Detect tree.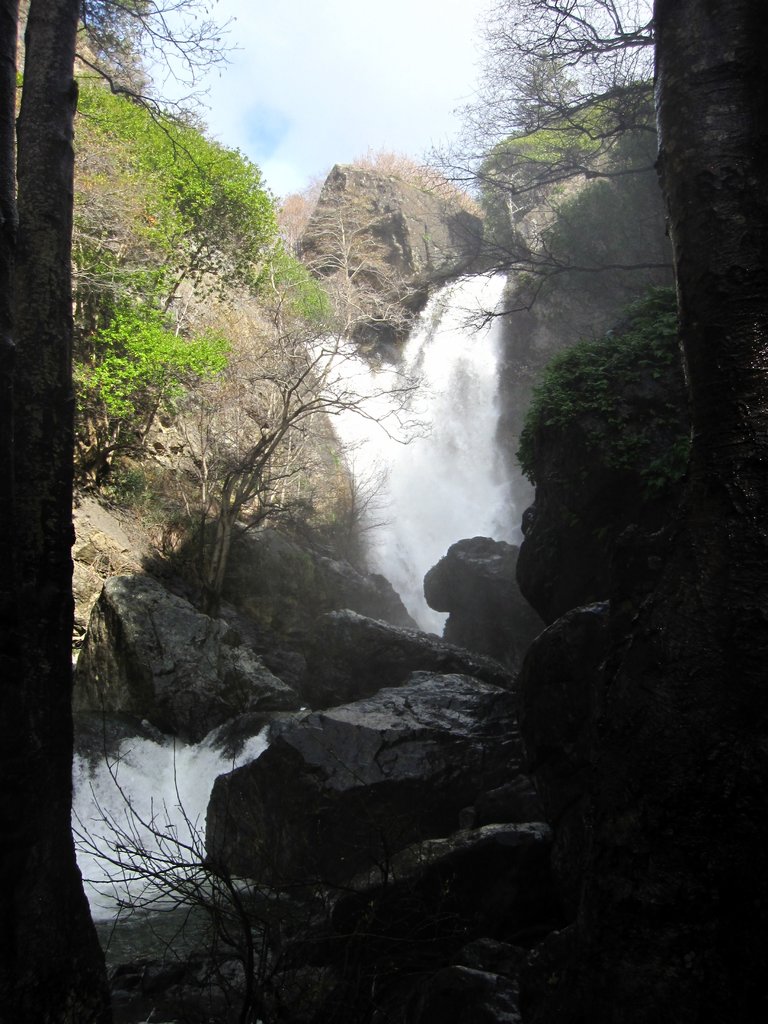
Detected at region(646, 1, 767, 588).
